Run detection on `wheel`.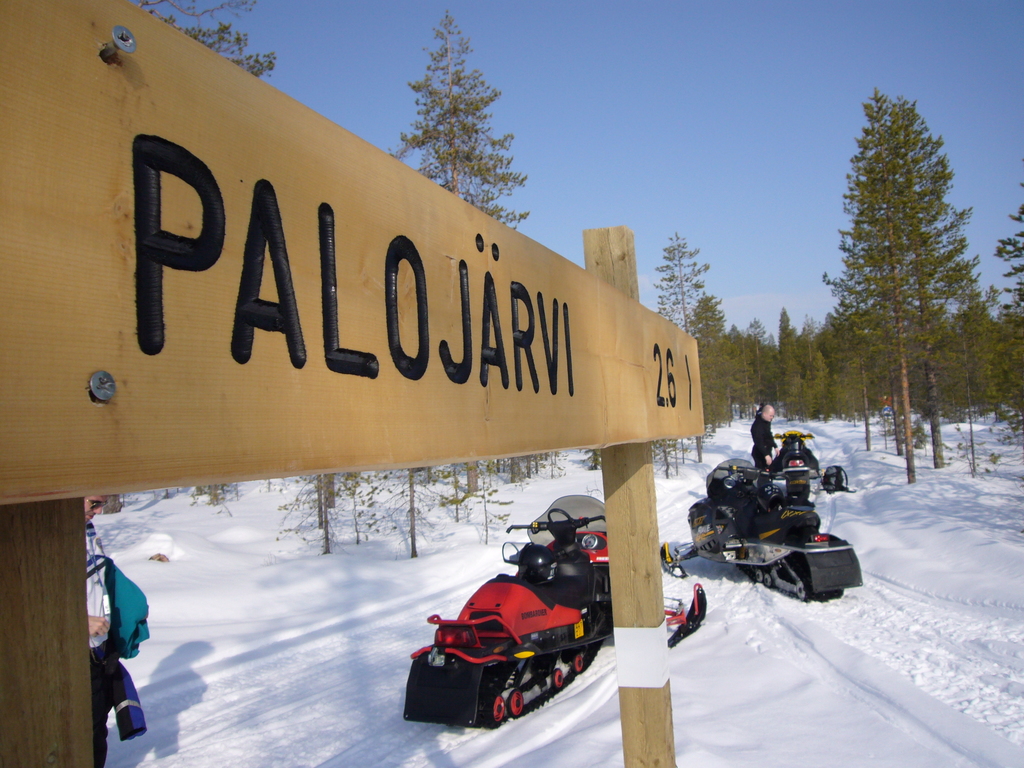
Result: rect(756, 569, 763, 585).
